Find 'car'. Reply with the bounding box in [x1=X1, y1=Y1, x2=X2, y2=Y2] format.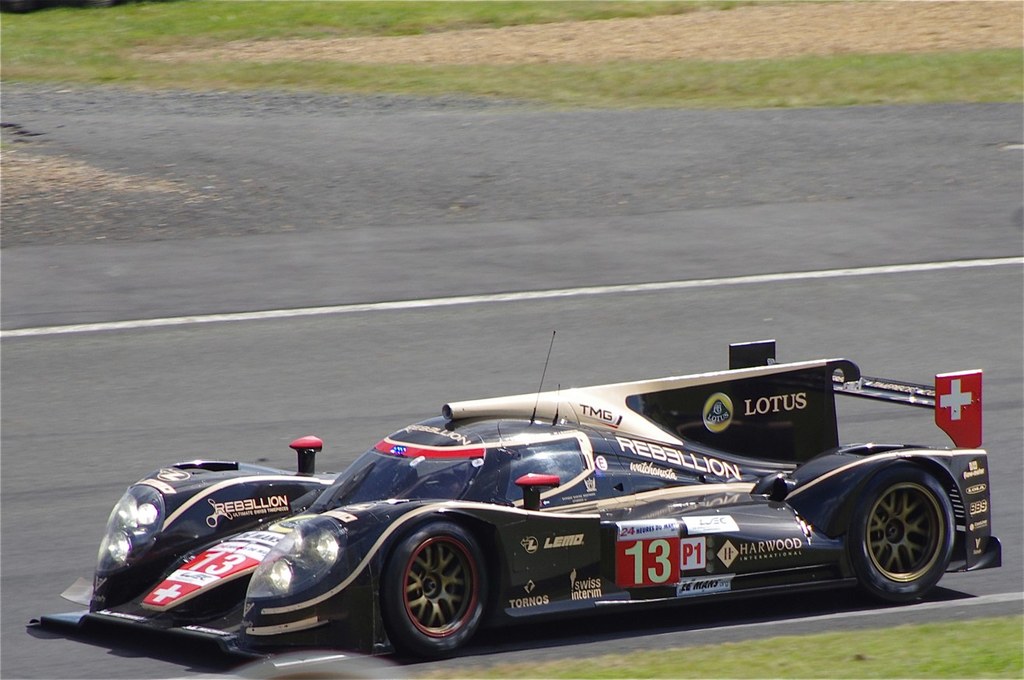
[x1=82, y1=351, x2=1002, y2=659].
